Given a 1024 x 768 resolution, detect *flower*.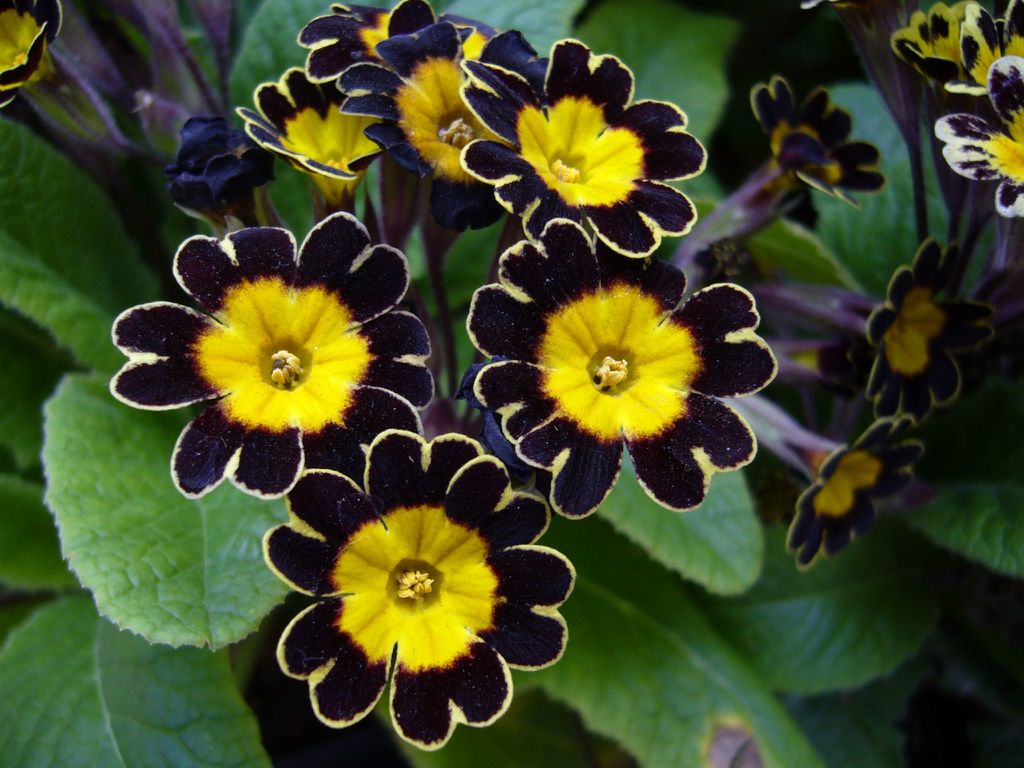
bbox(0, 0, 70, 111).
